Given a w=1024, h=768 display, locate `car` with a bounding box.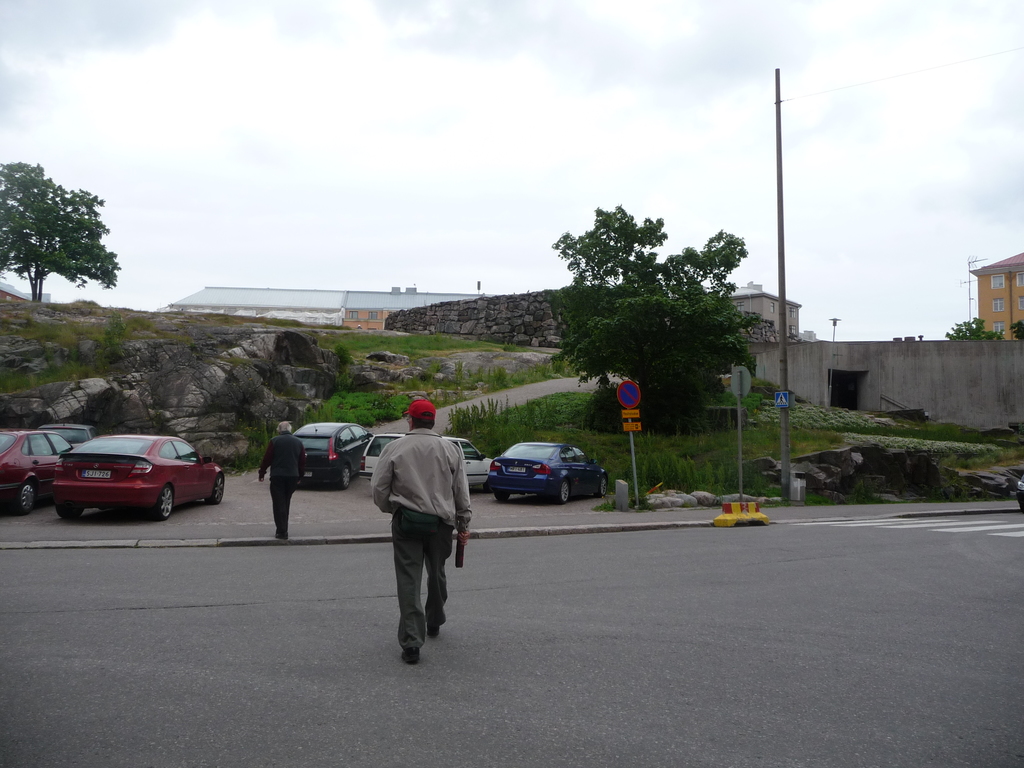
Located: <box>291,420,376,488</box>.
